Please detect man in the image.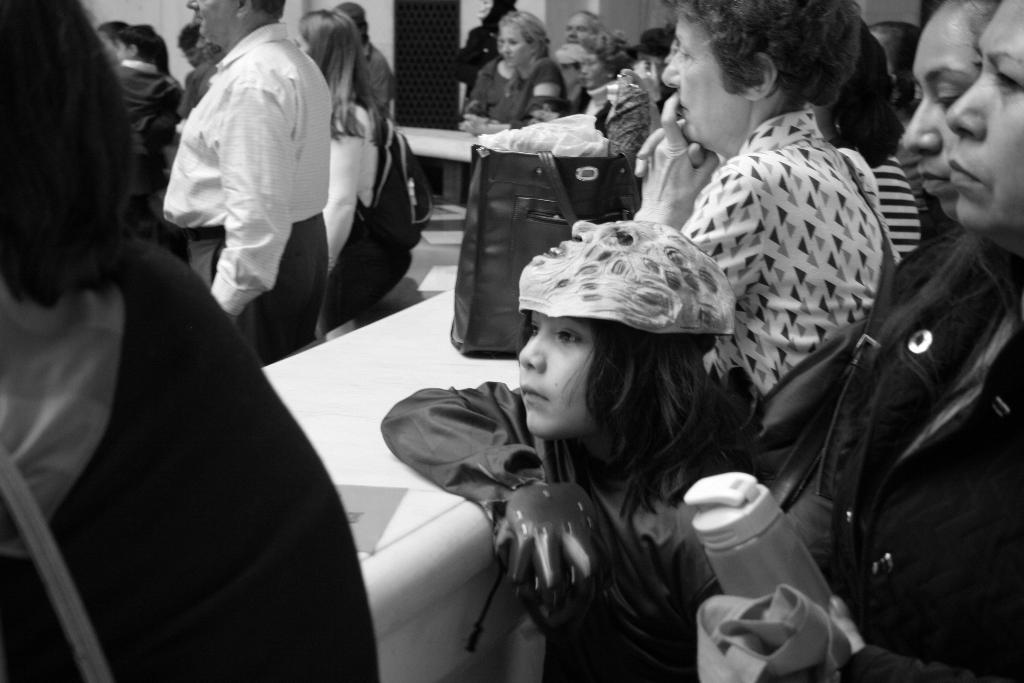
156 3 349 332.
